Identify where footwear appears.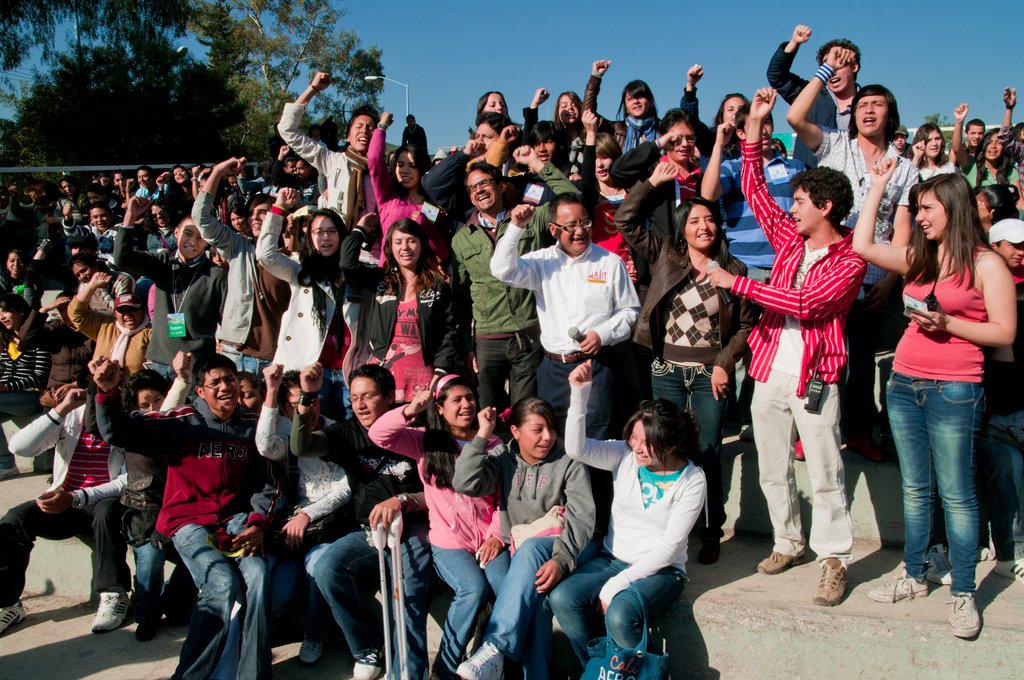
Appears at 947, 592, 990, 644.
